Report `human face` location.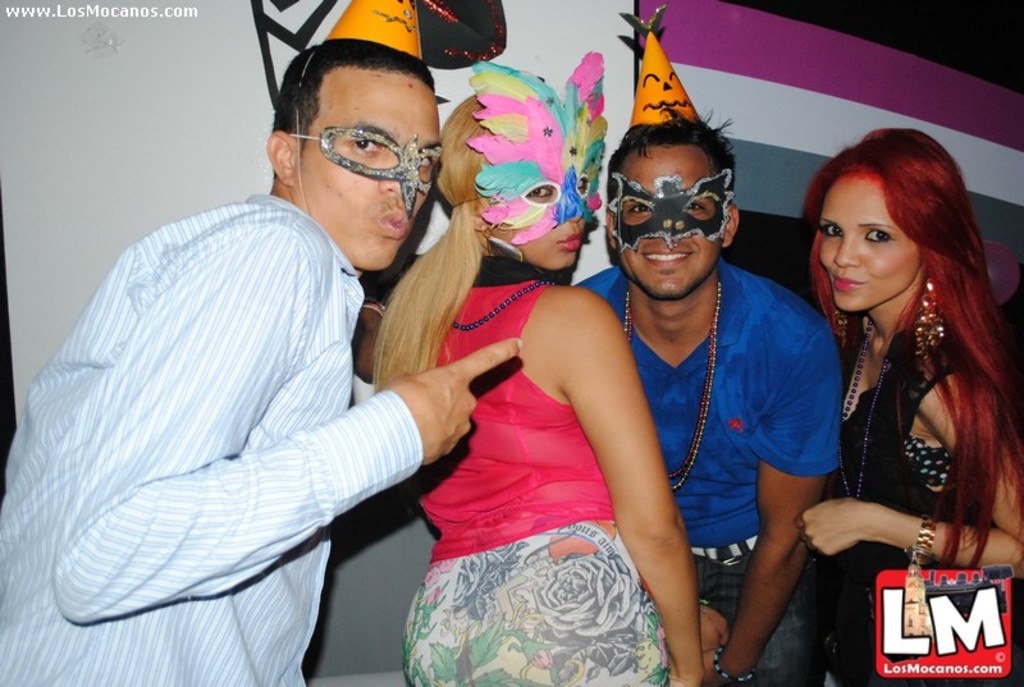
Report: <bbox>622, 146, 719, 299</bbox>.
